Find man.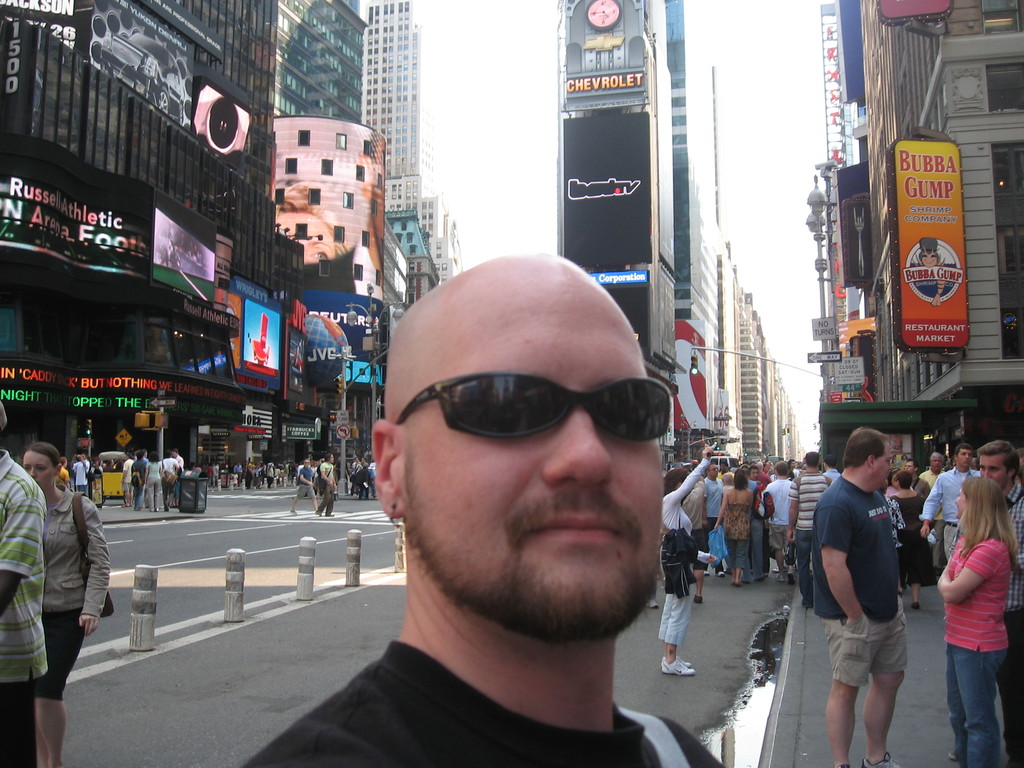
918 444 986 564.
